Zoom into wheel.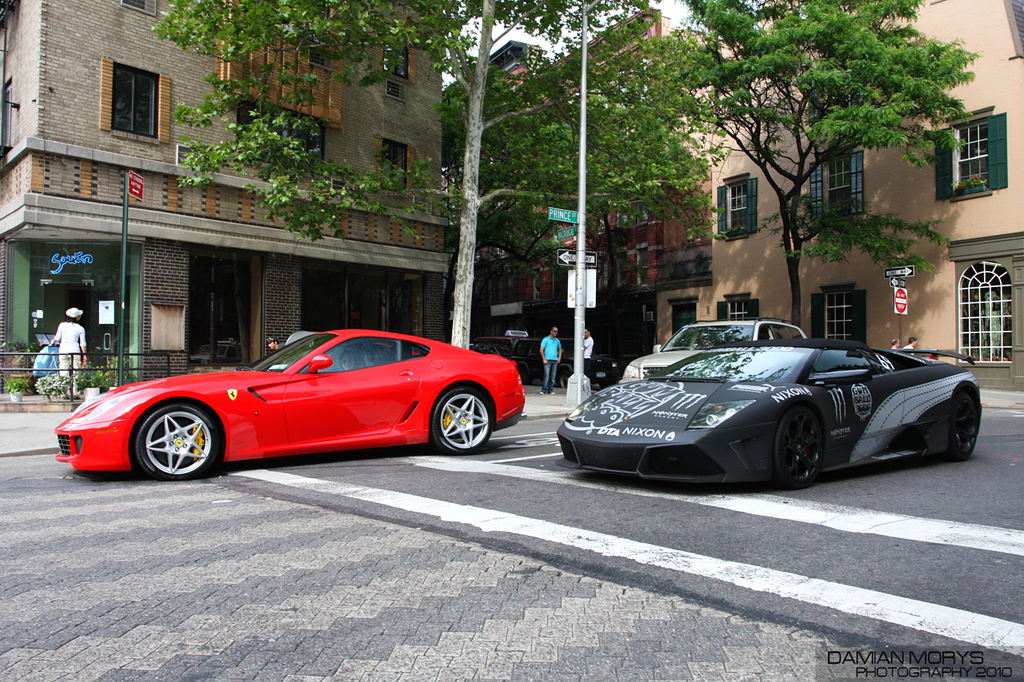
Zoom target: region(424, 383, 492, 455).
